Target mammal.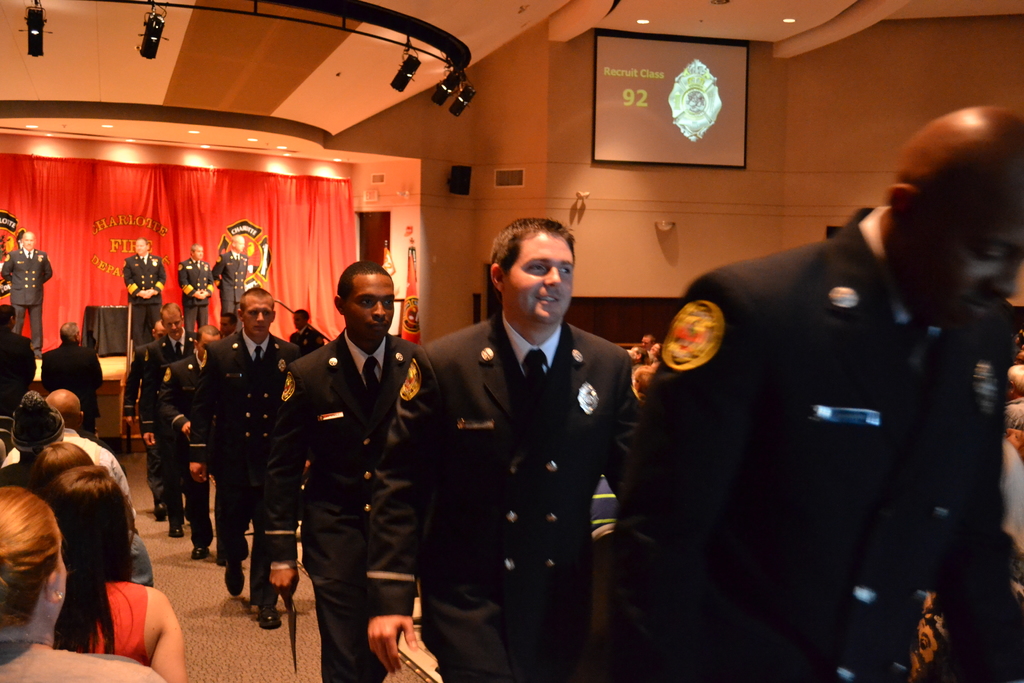
Target region: Rect(292, 308, 324, 356).
